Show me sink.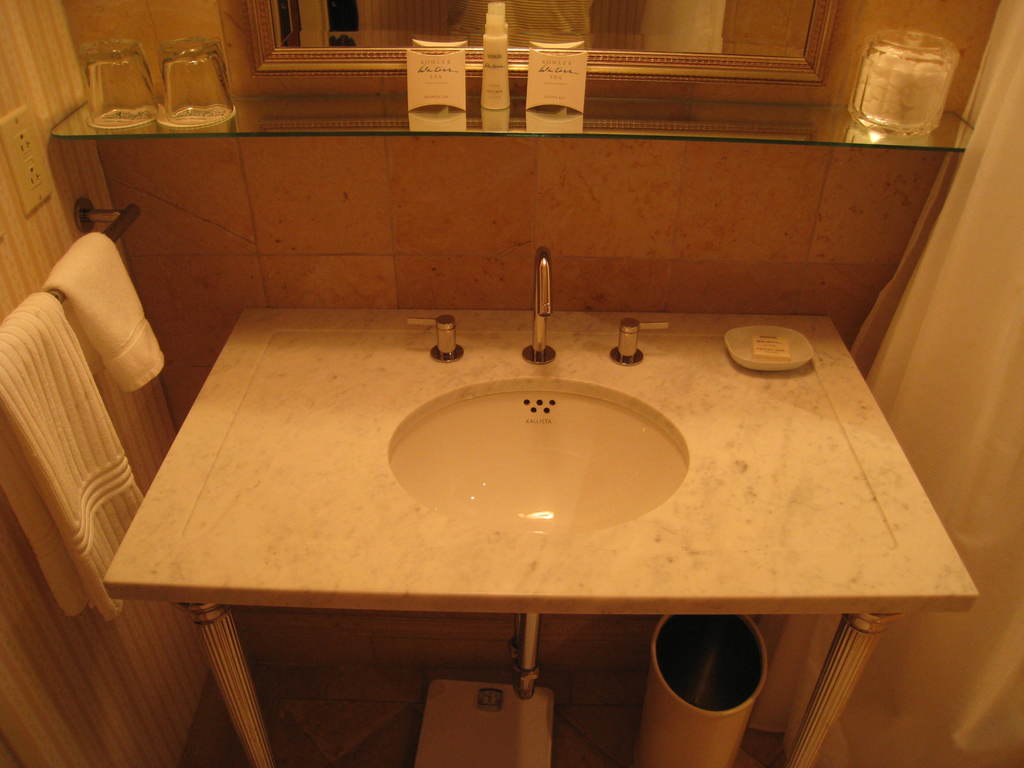
sink is here: 156/252/936/732.
